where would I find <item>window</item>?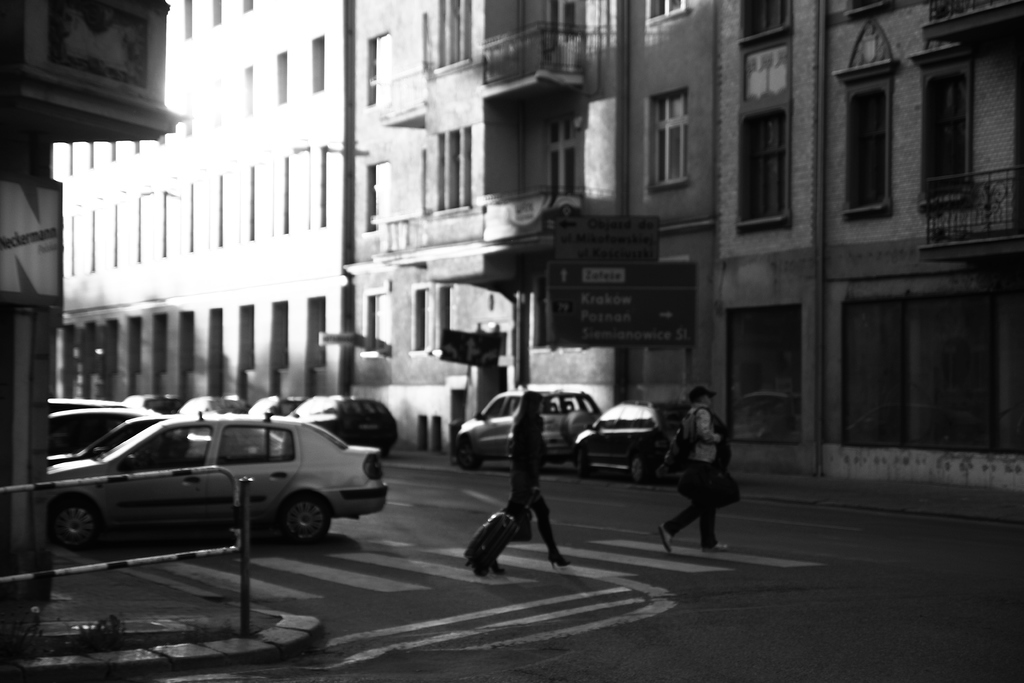
At x1=90, y1=140, x2=95, y2=167.
